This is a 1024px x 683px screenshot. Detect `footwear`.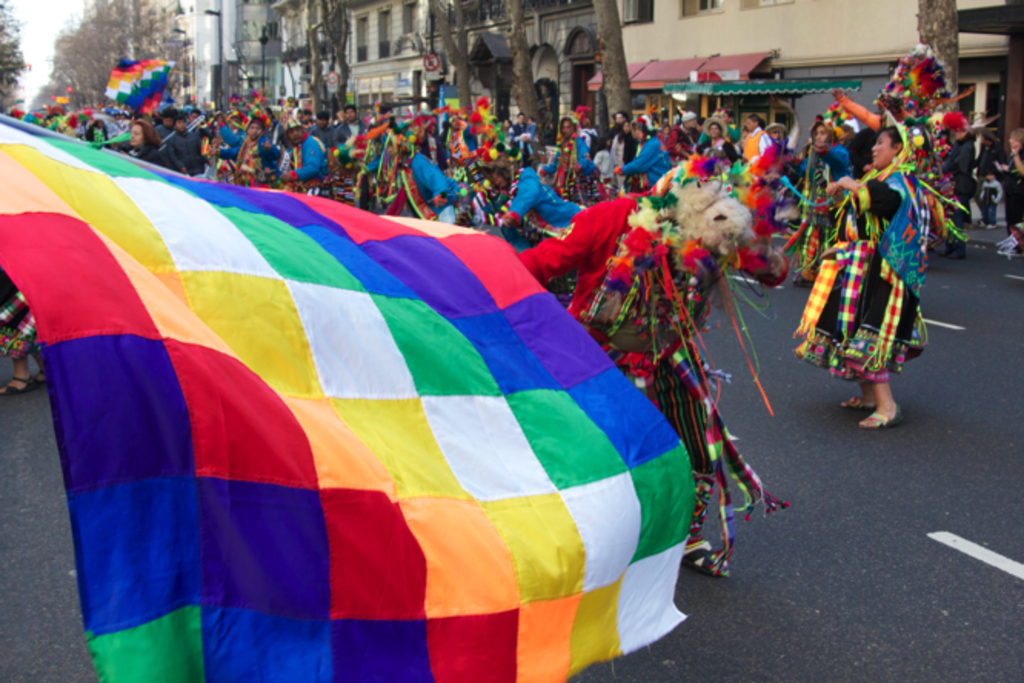
select_region(0, 377, 37, 398).
